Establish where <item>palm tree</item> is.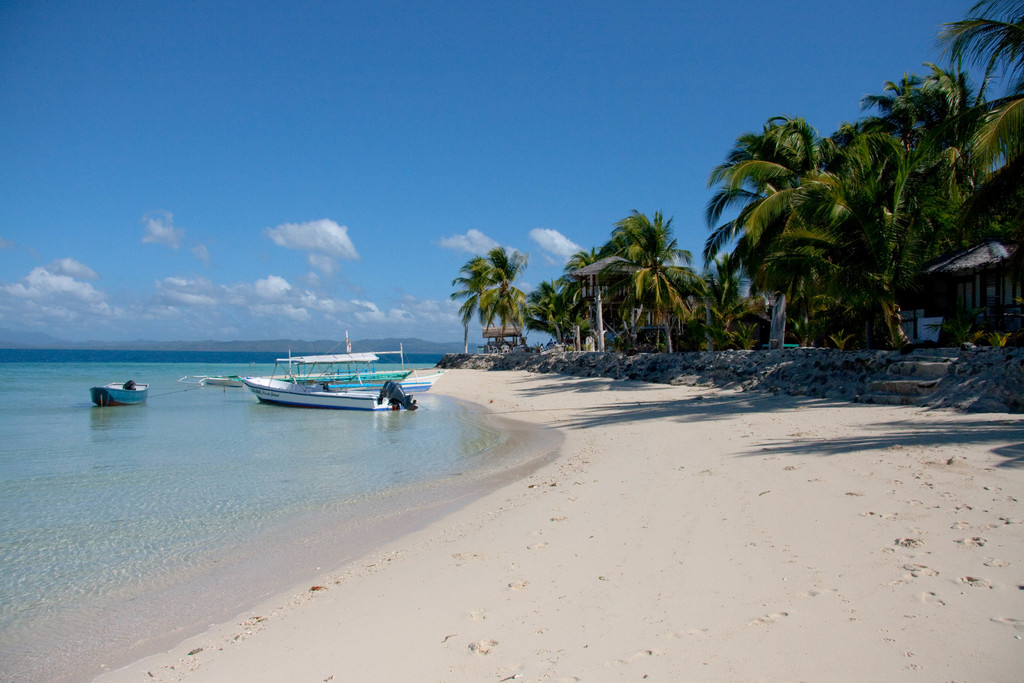
Established at 608, 190, 684, 379.
